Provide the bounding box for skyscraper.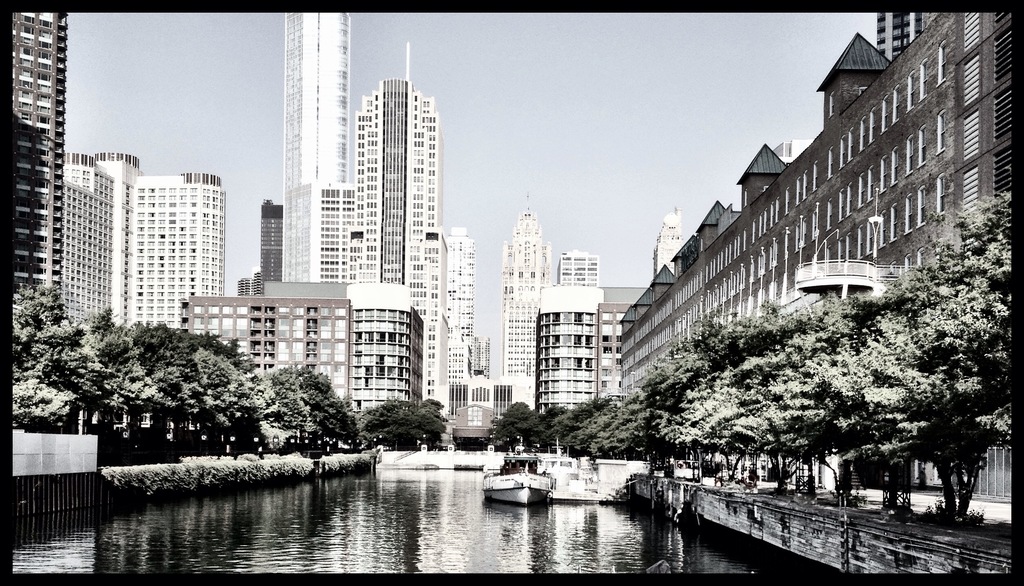
left=272, top=7, right=356, bottom=376.
